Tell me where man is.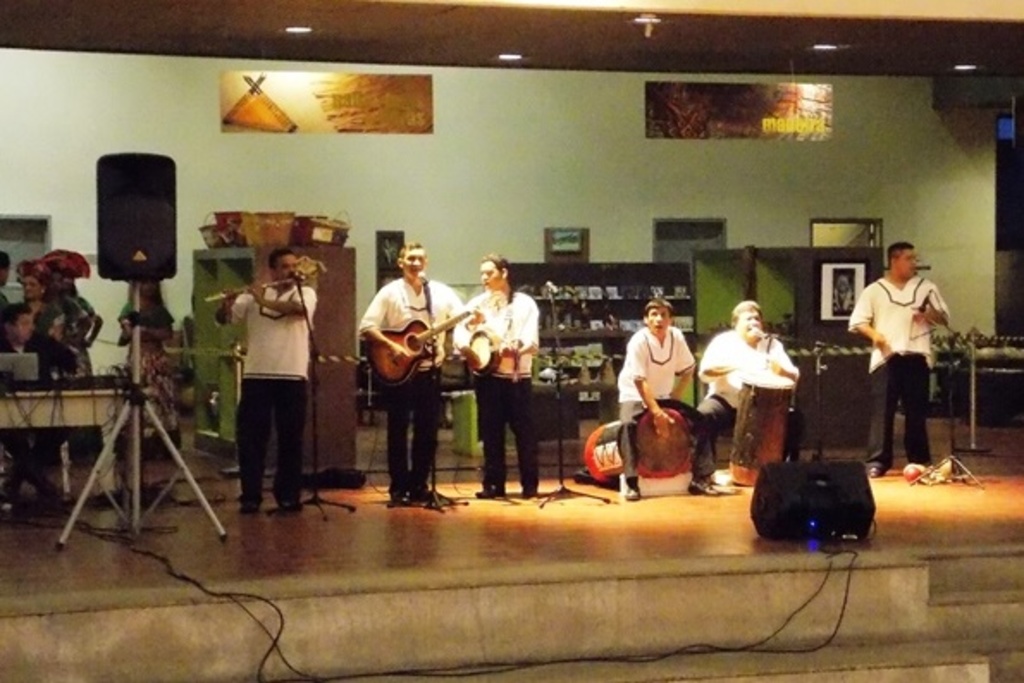
man is at BBox(212, 249, 315, 514).
